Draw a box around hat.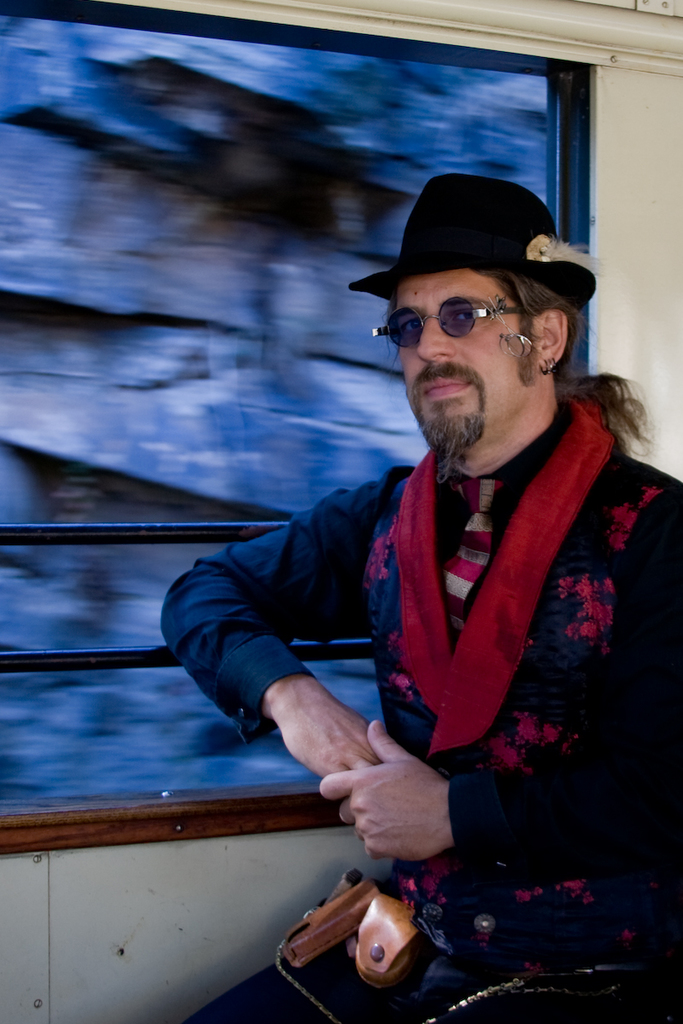
{"left": 351, "top": 177, "right": 597, "bottom": 312}.
